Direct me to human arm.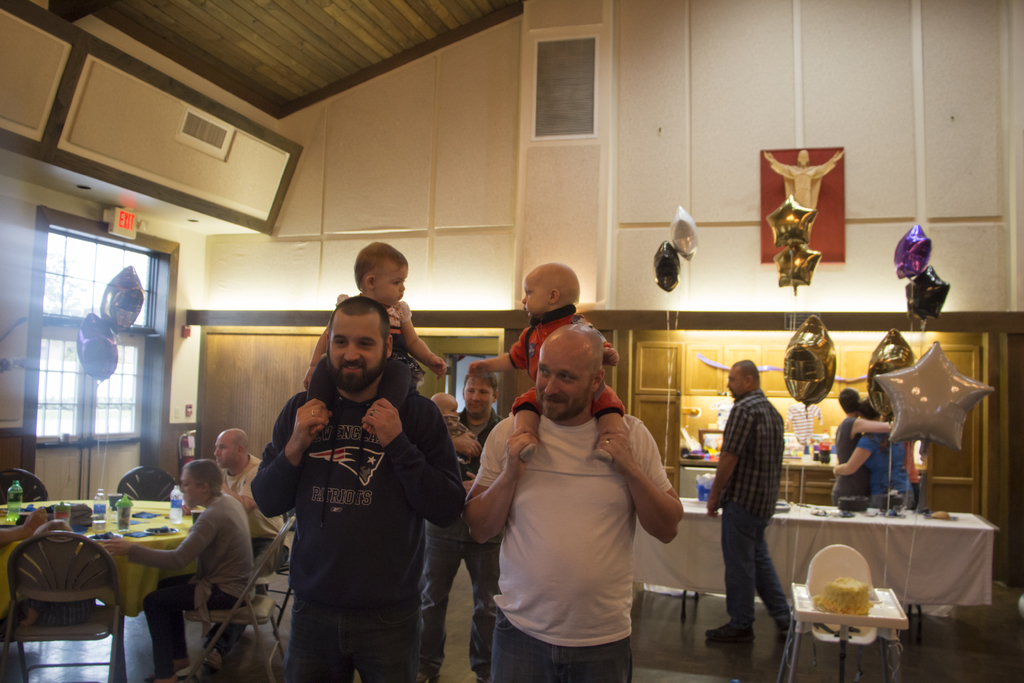
Direction: <region>368, 399, 457, 527</region>.
